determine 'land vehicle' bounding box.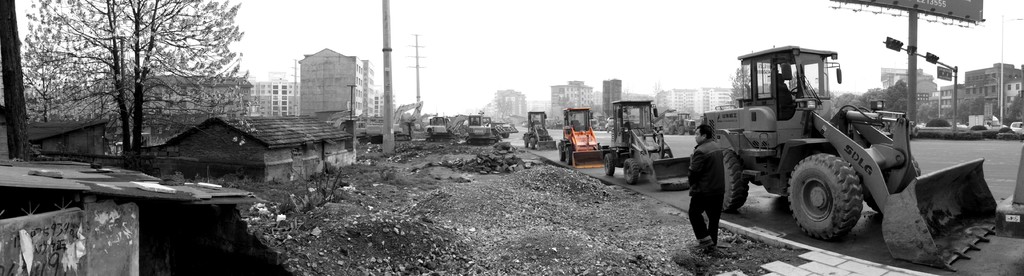
Determined: (left=556, top=106, right=609, bottom=170).
